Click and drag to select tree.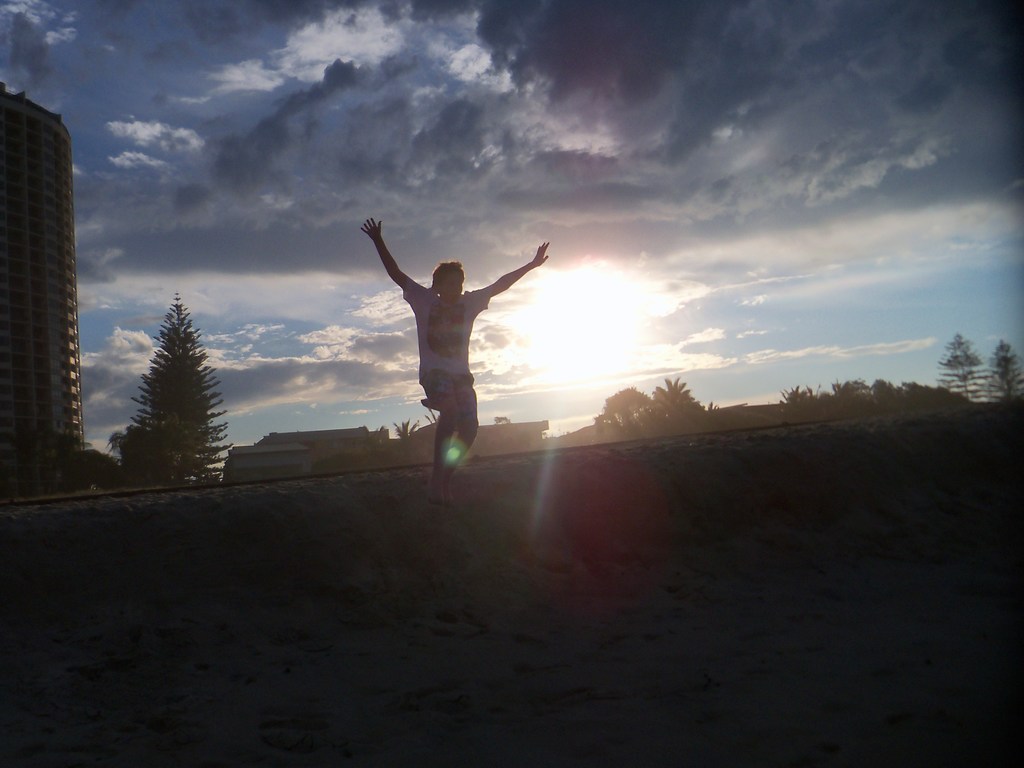
Selection: [left=936, top=333, right=993, bottom=404].
